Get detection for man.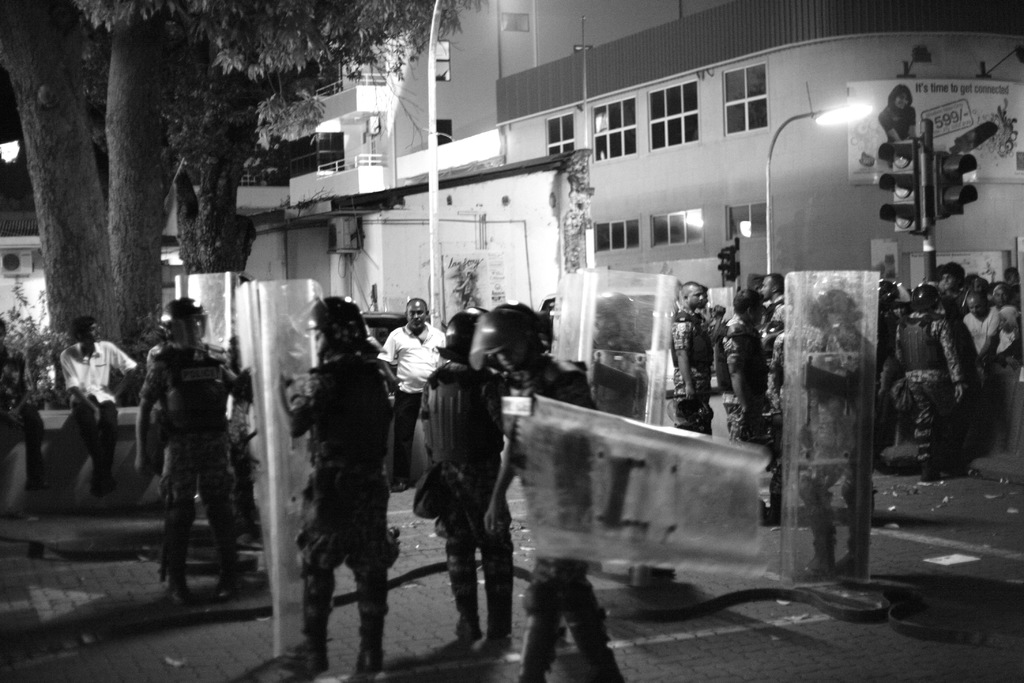
Detection: box=[669, 281, 719, 436].
